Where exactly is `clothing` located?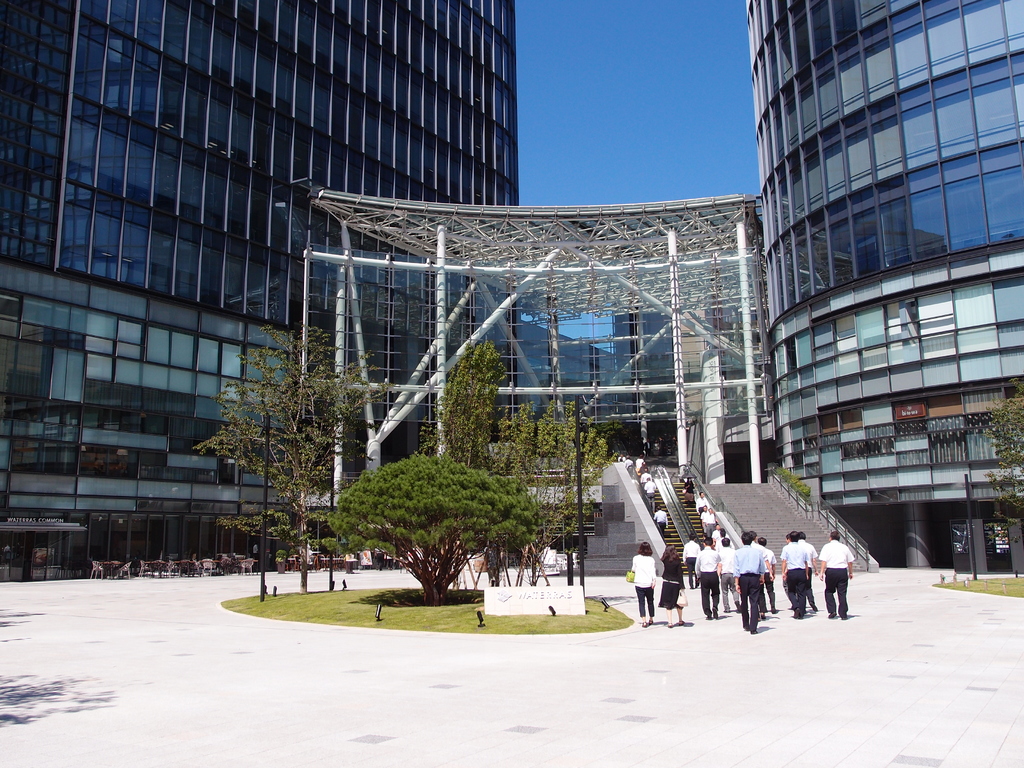
Its bounding box is select_region(694, 494, 707, 515).
